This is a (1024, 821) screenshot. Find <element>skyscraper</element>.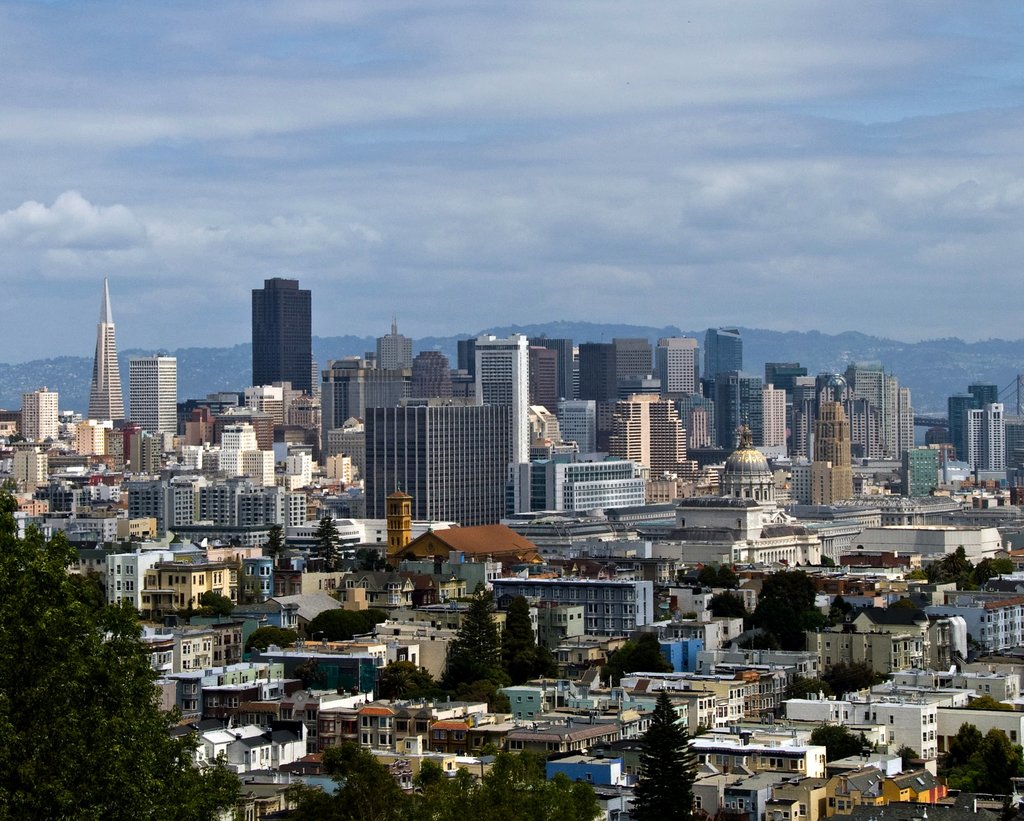
Bounding box: 660 340 711 477.
